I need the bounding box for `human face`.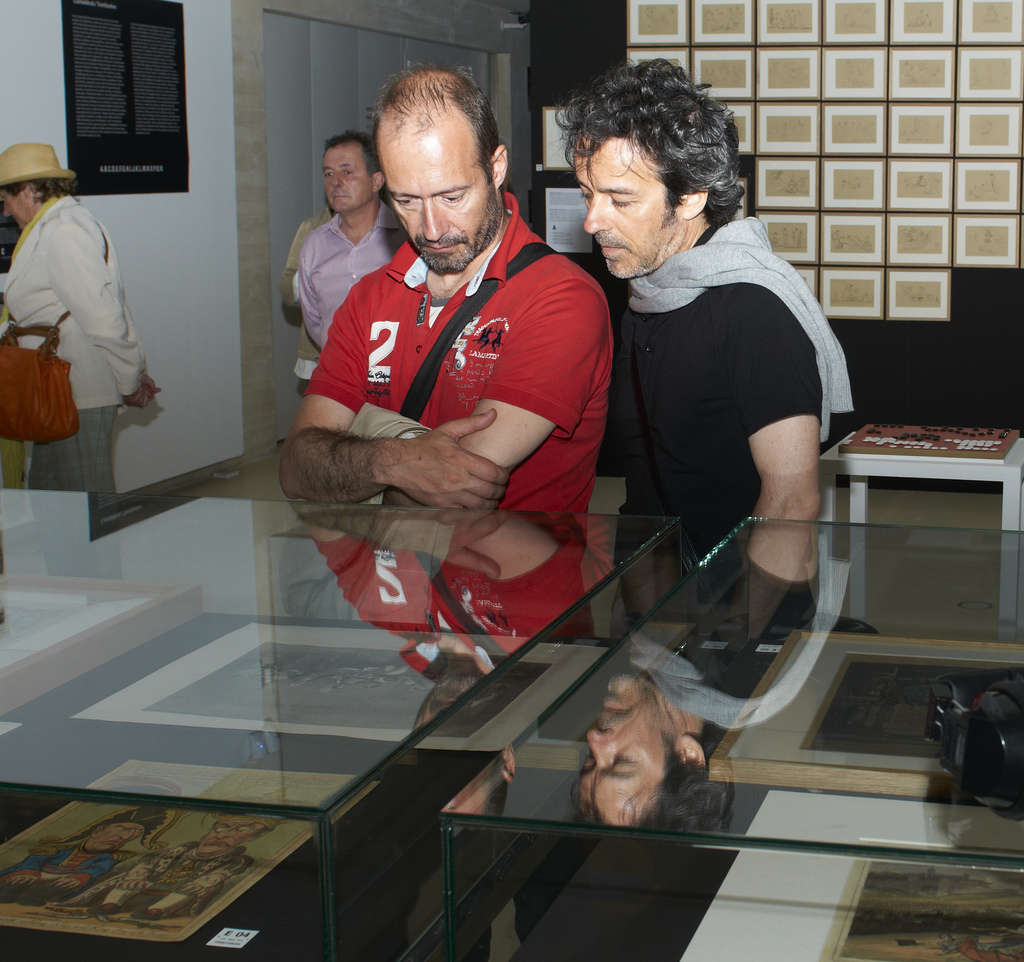
Here it is: <bbox>376, 106, 484, 273</bbox>.
